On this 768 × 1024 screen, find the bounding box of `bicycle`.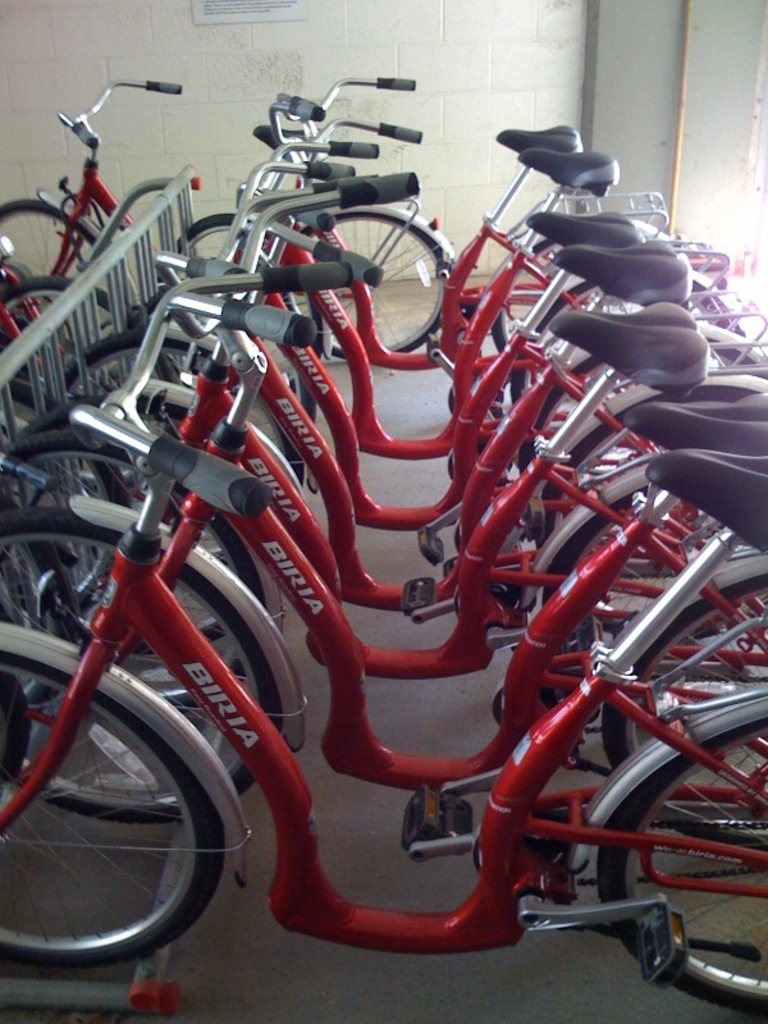
Bounding box: box=[0, 79, 238, 296].
